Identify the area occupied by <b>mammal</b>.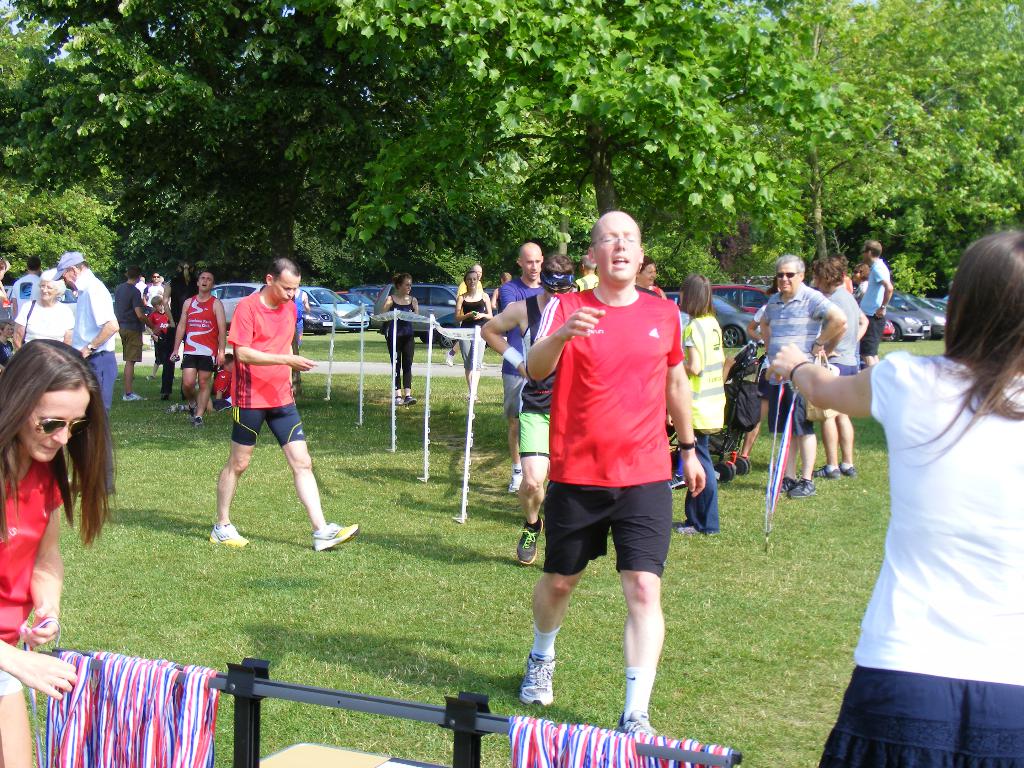
Area: (x1=479, y1=251, x2=579, y2=567).
